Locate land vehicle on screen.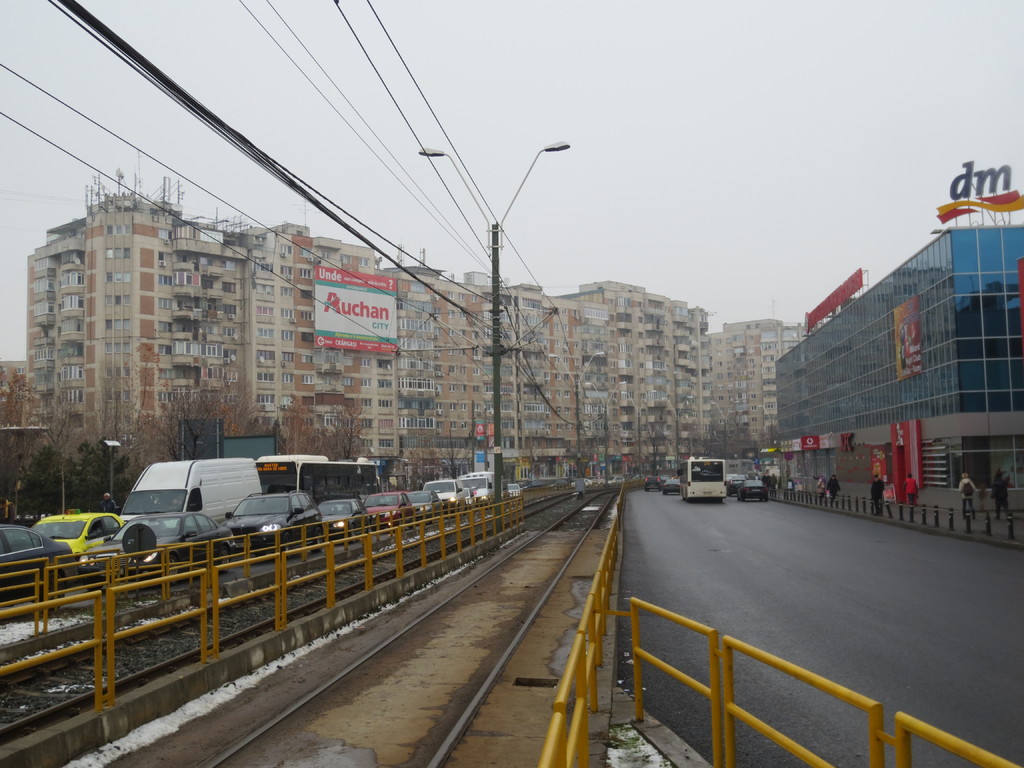
On screen at (left=427, top=476, right=465, bottom=509).
